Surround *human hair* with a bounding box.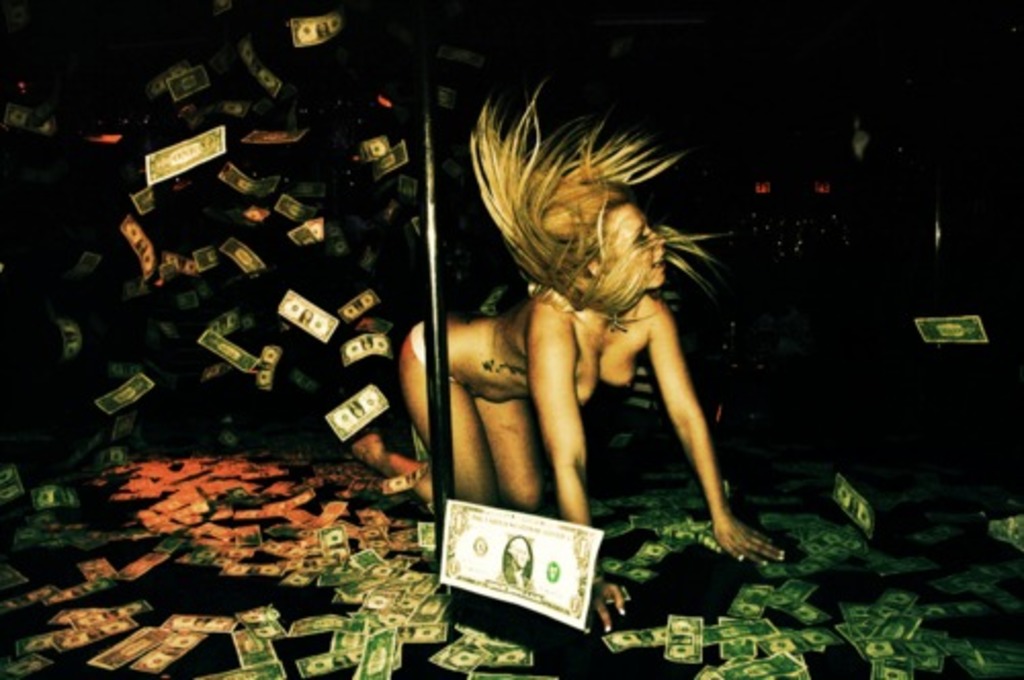
BBox(473, 92, 707, 336).
